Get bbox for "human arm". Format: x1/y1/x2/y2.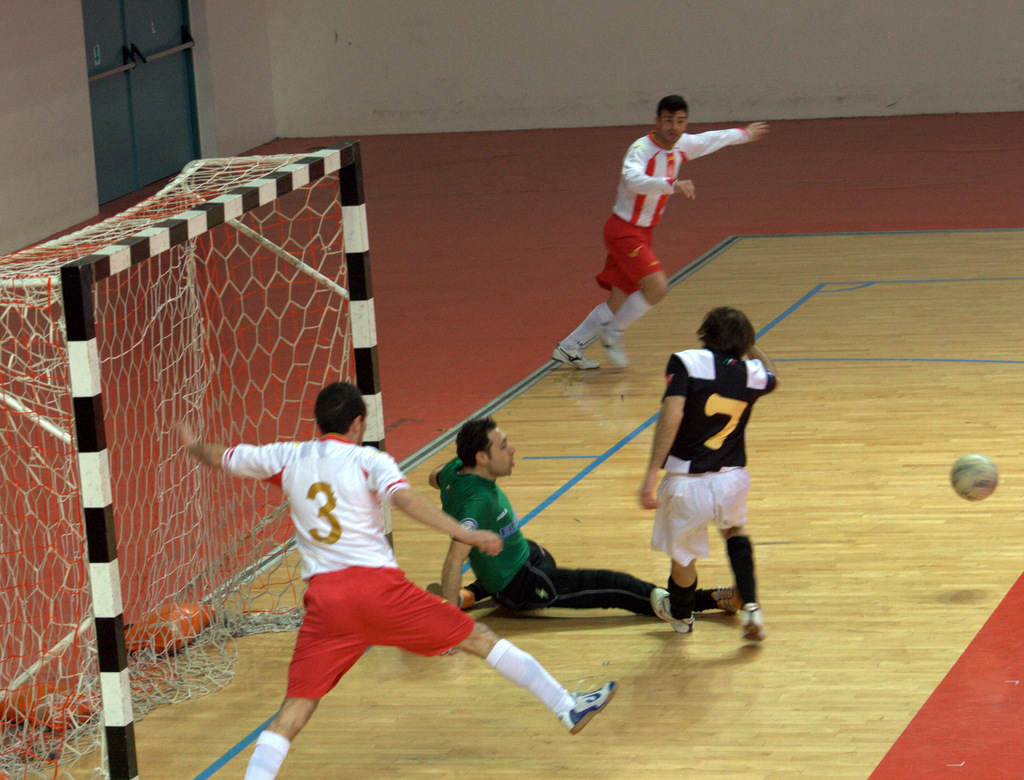
685/120/768/161.
